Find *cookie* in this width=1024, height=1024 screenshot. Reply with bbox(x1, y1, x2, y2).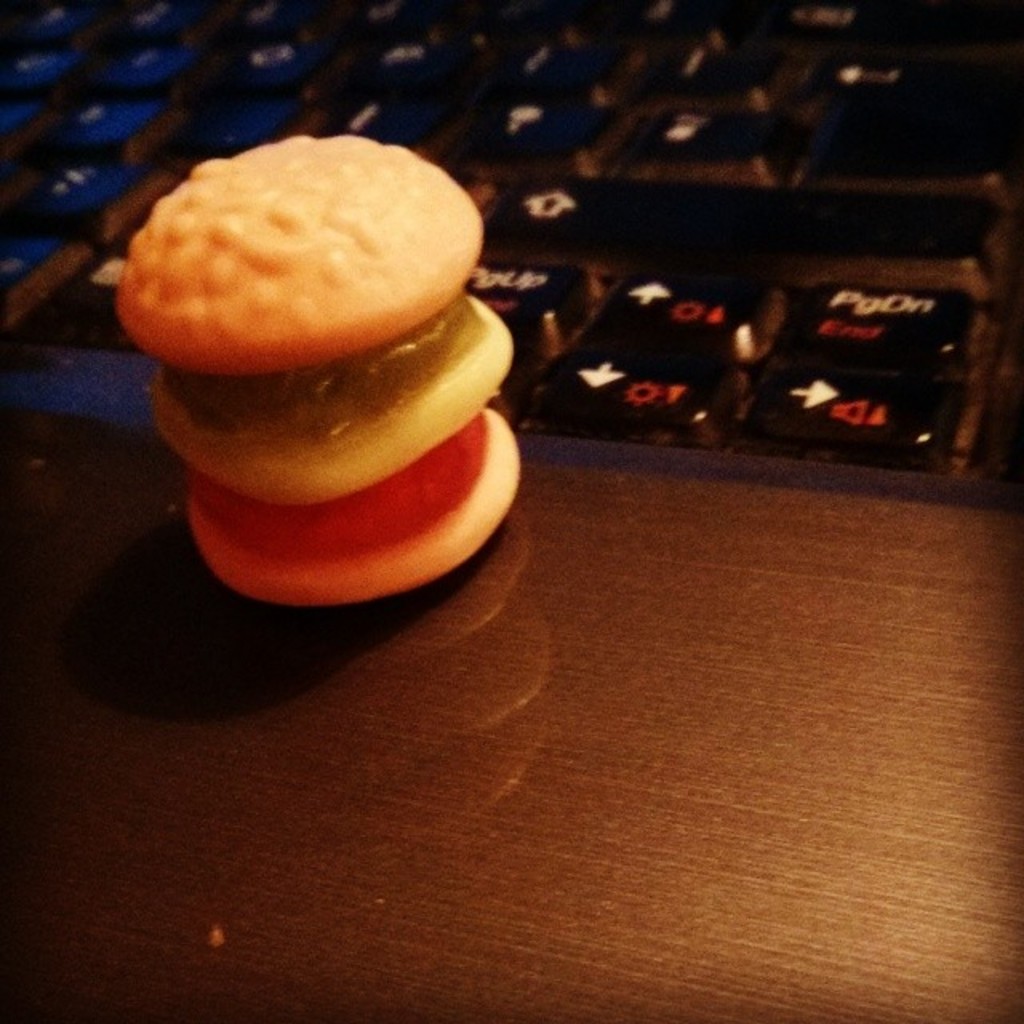
bbox(179, 403, 528, 605).
